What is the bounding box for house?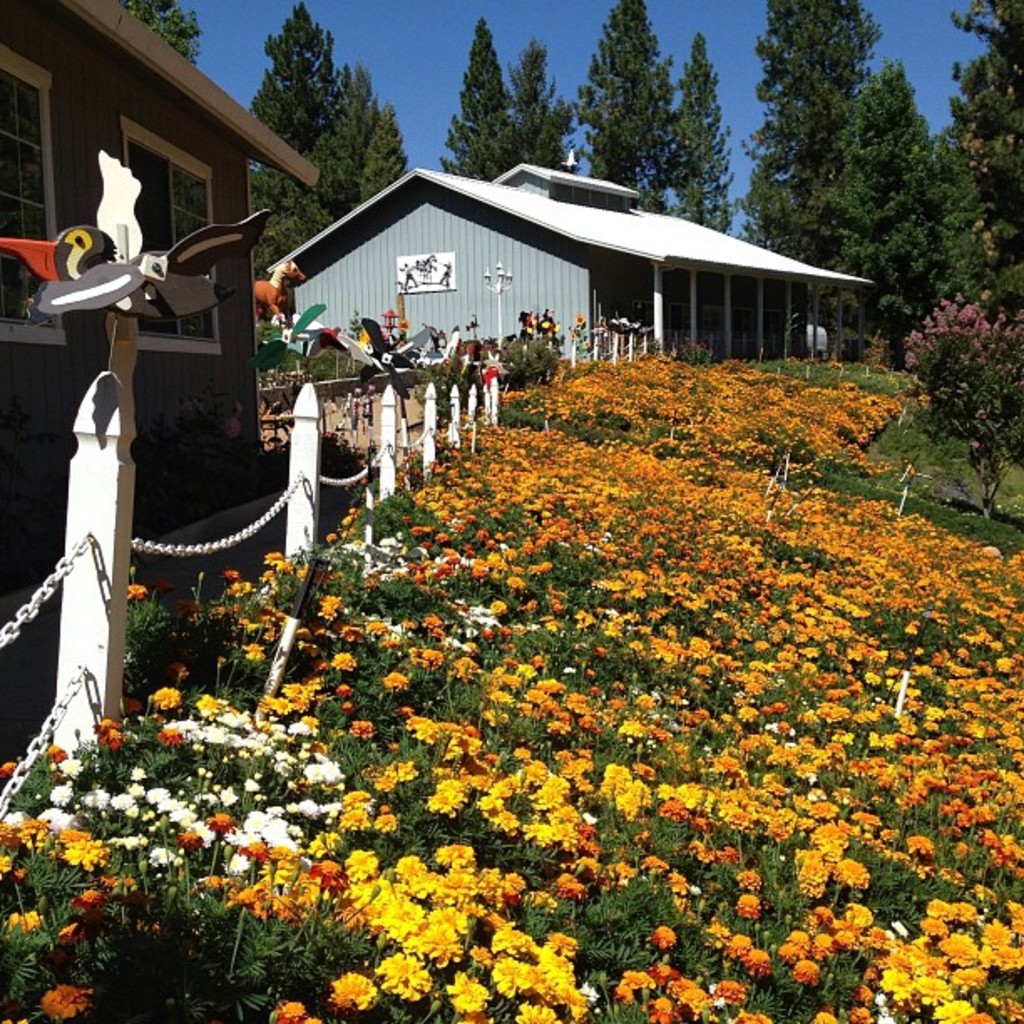
detection(0, 0, 326, 599).
